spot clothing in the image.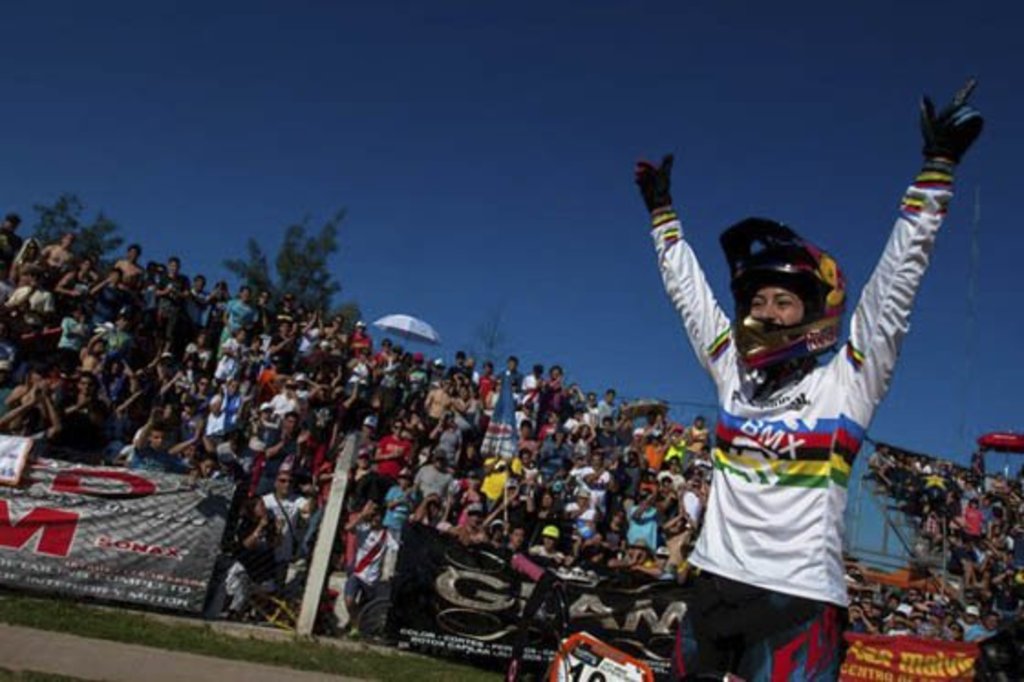
clothing found at {"x1": 223, "y1": 547, "x2": 287, "y2": 622}.
